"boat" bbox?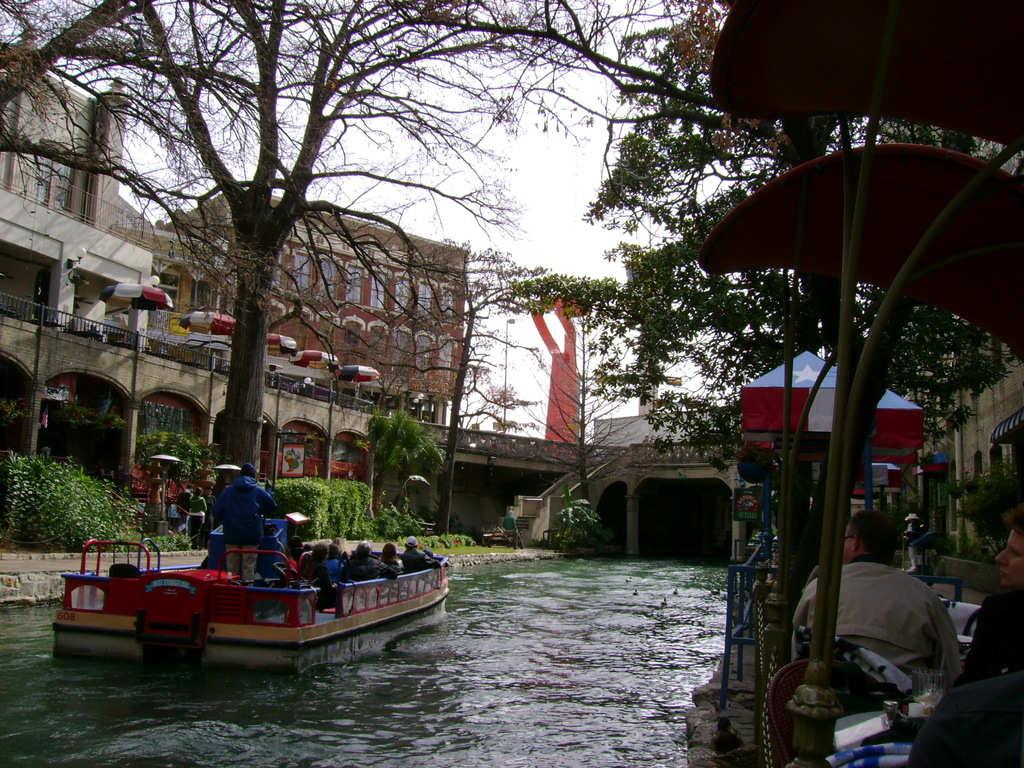
crop(55, 511, 452, 671)
